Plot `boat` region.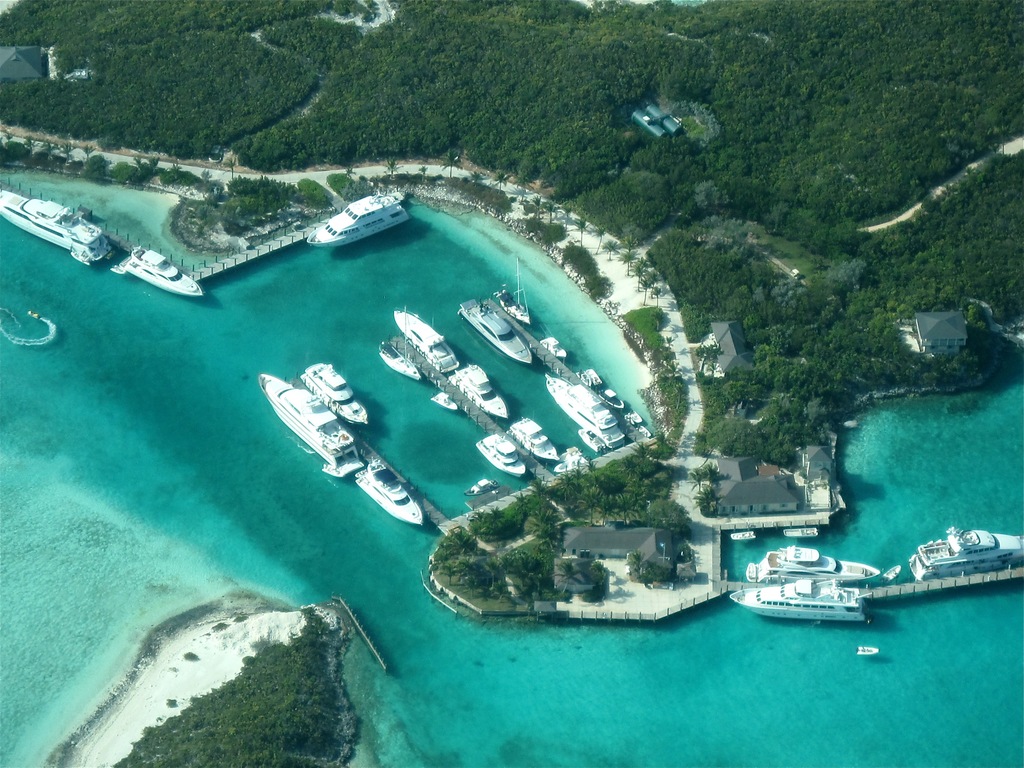
Plotted at (left=293, top=358, right=368, bottom=428).
